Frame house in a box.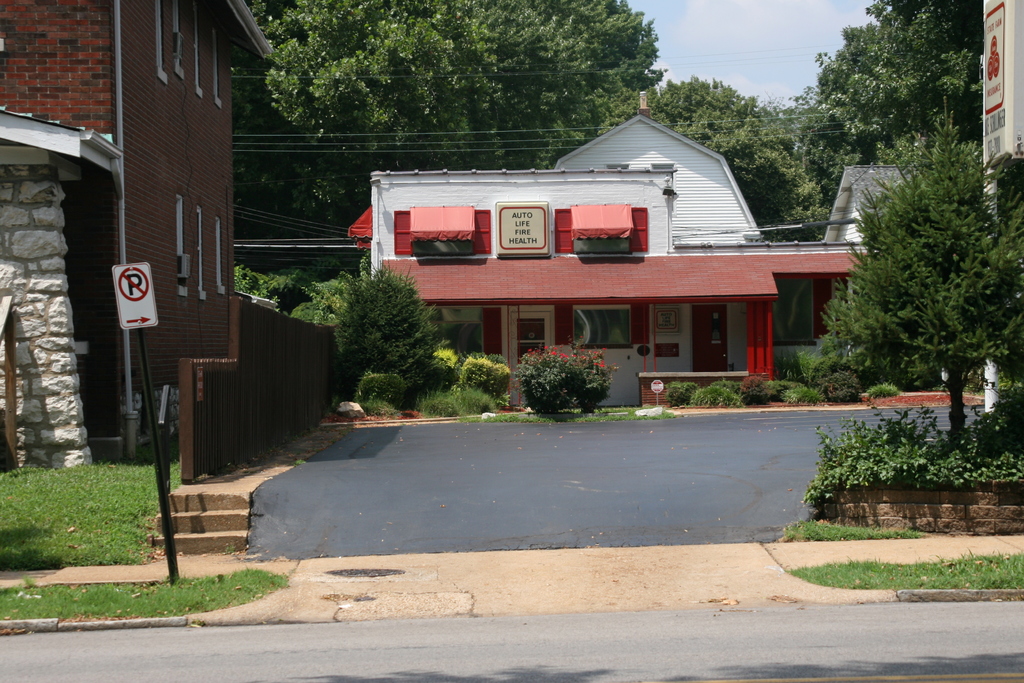
bbox(0, 0, 278, 454).
